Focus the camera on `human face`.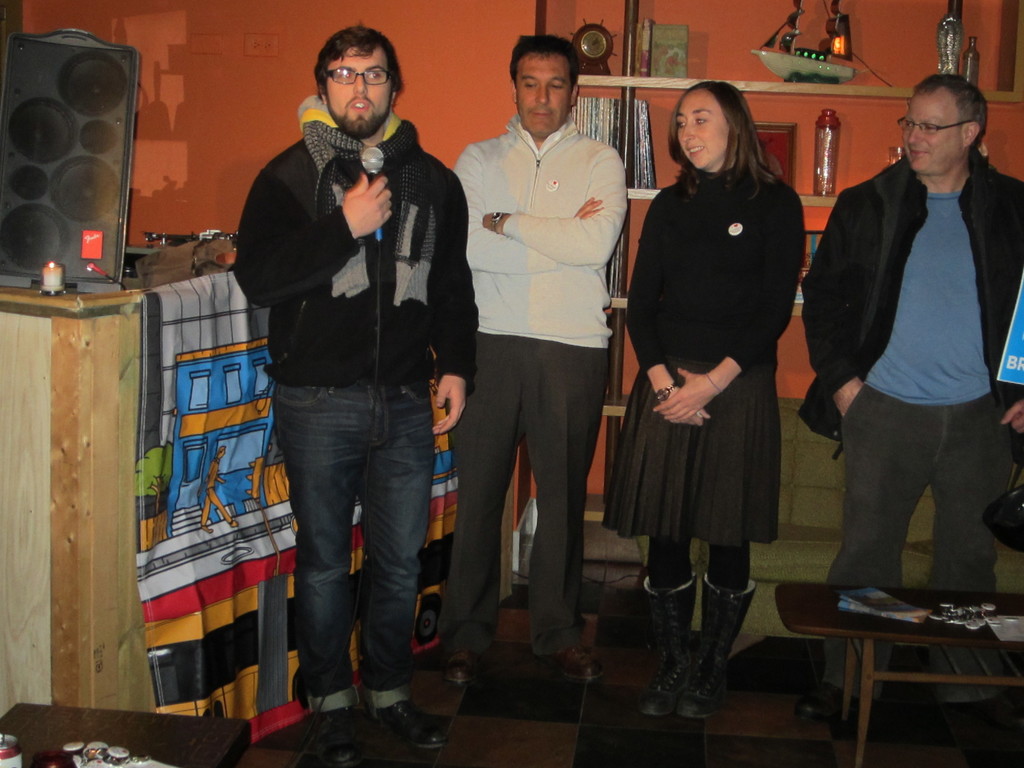
Focus region: locate(325, 45, 387, 135).
